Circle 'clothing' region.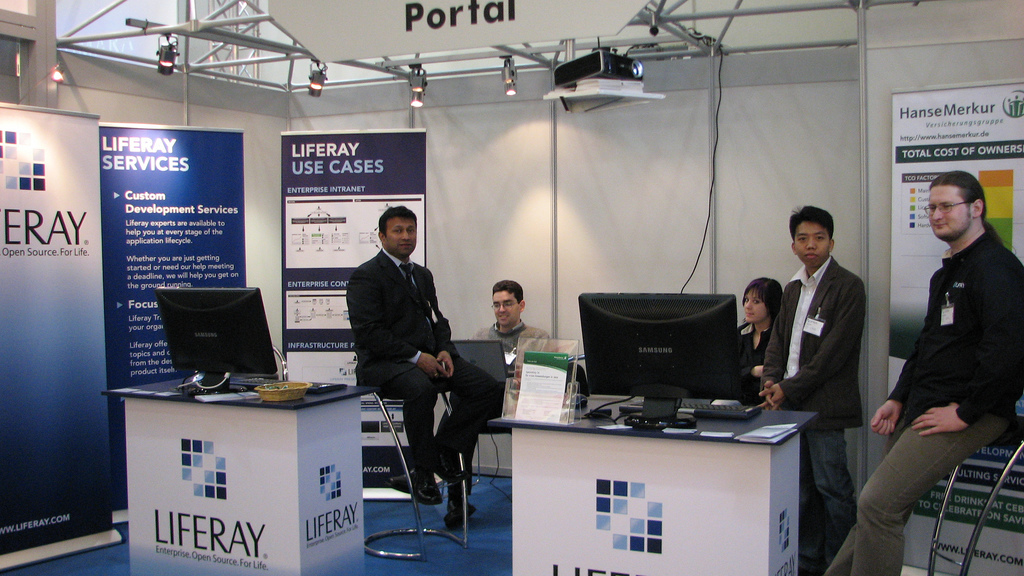
Region: <box>338,201,475,482</box>.
